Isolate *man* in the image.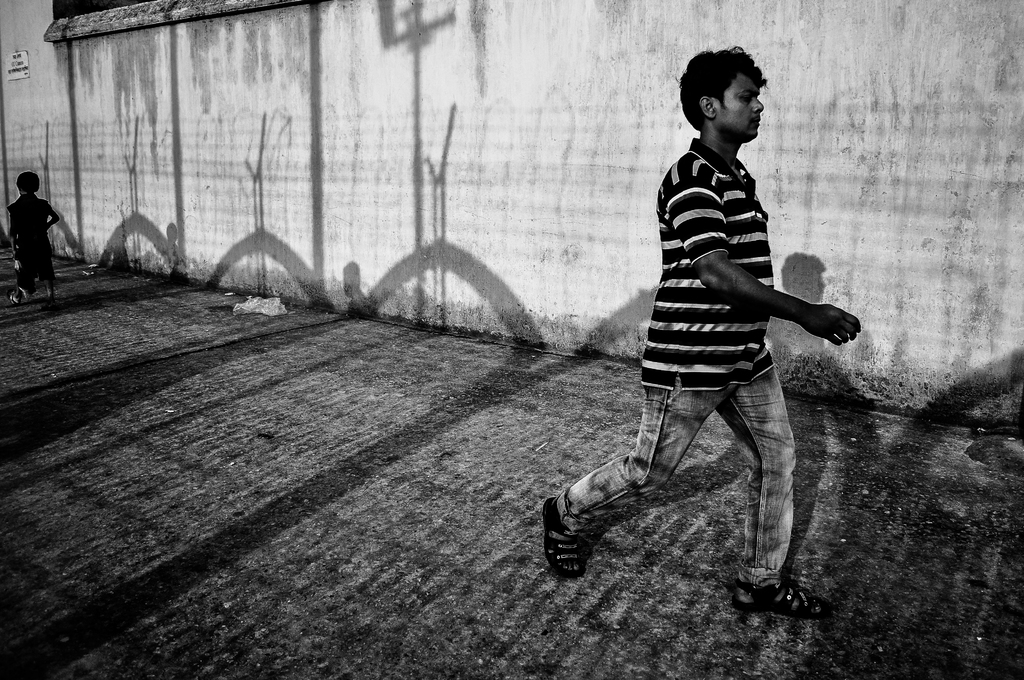
Isolated region: [535,44,859,613].
